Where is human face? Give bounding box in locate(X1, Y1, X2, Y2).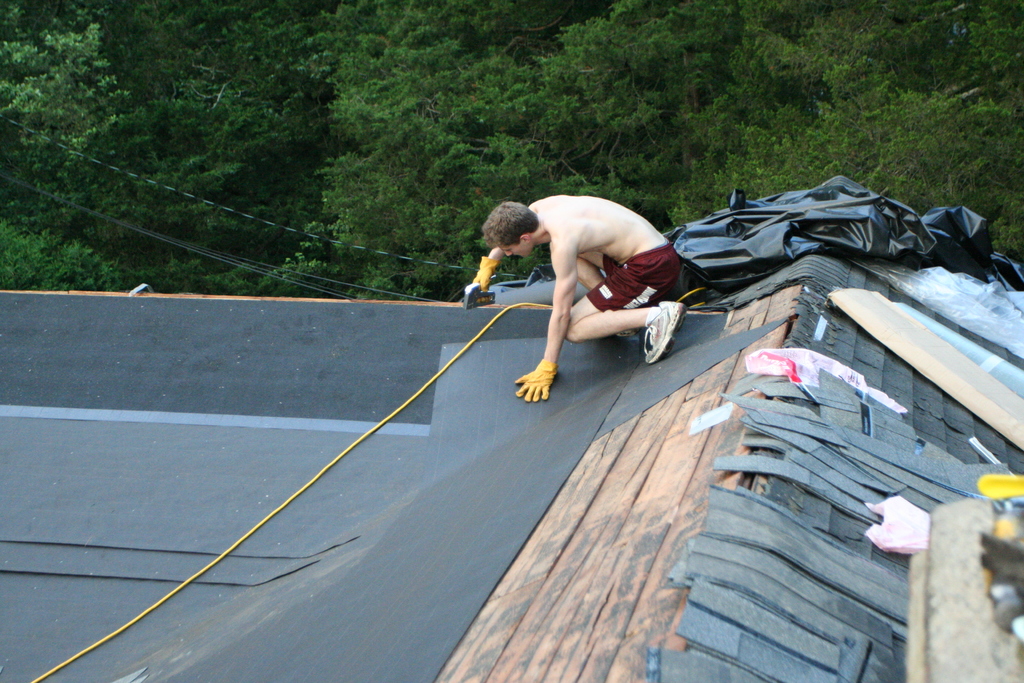
locate(496, 241, 529, 258).
